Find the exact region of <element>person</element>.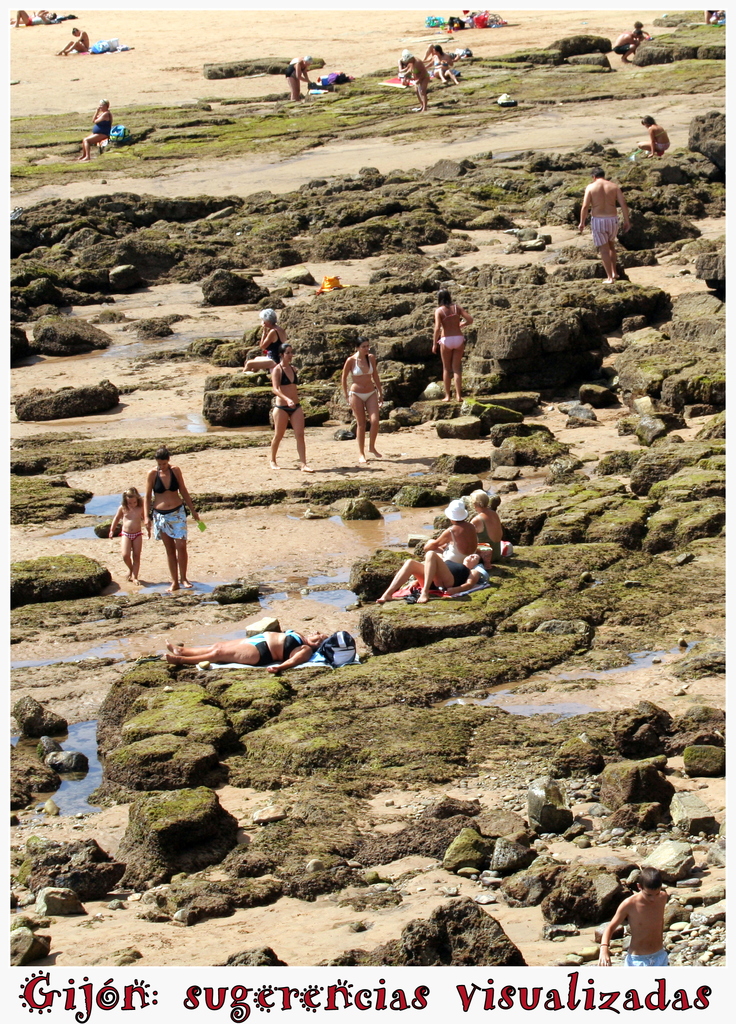
Exact region: box=[56, 22, 91, 55].
